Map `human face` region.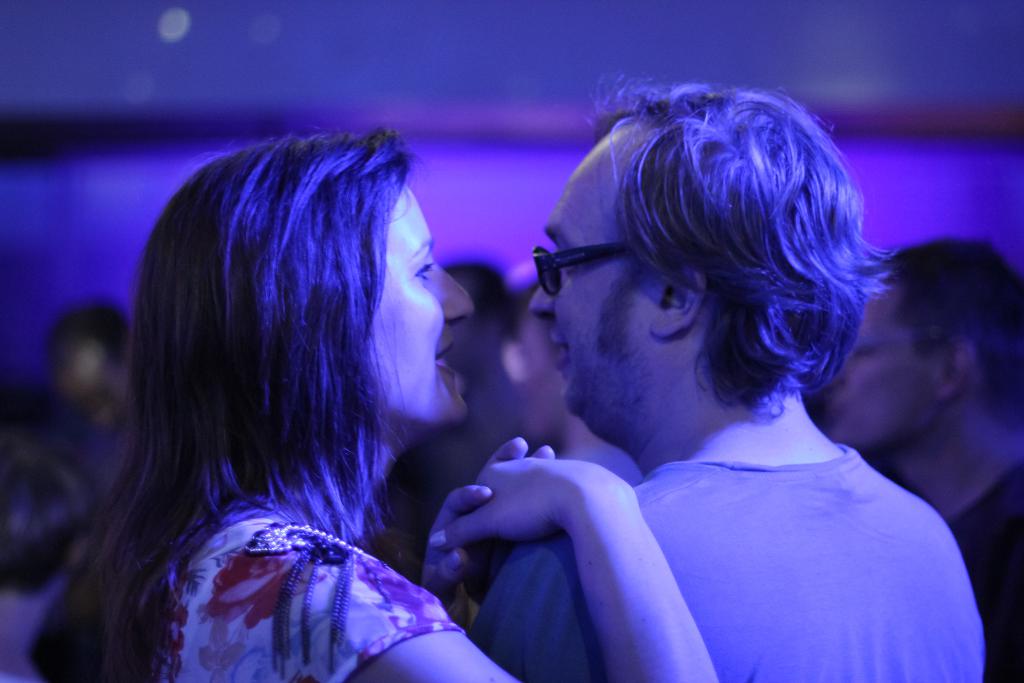
Mapped to 820/286/935/449.
